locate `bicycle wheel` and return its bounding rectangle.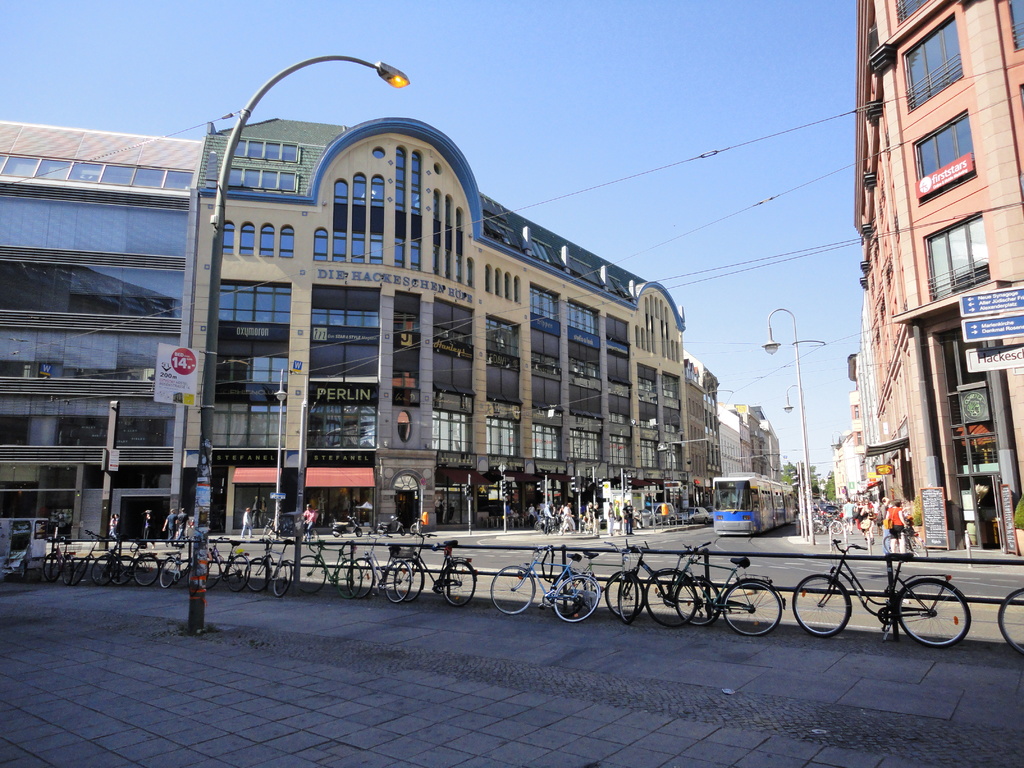
893/581/977/653.
